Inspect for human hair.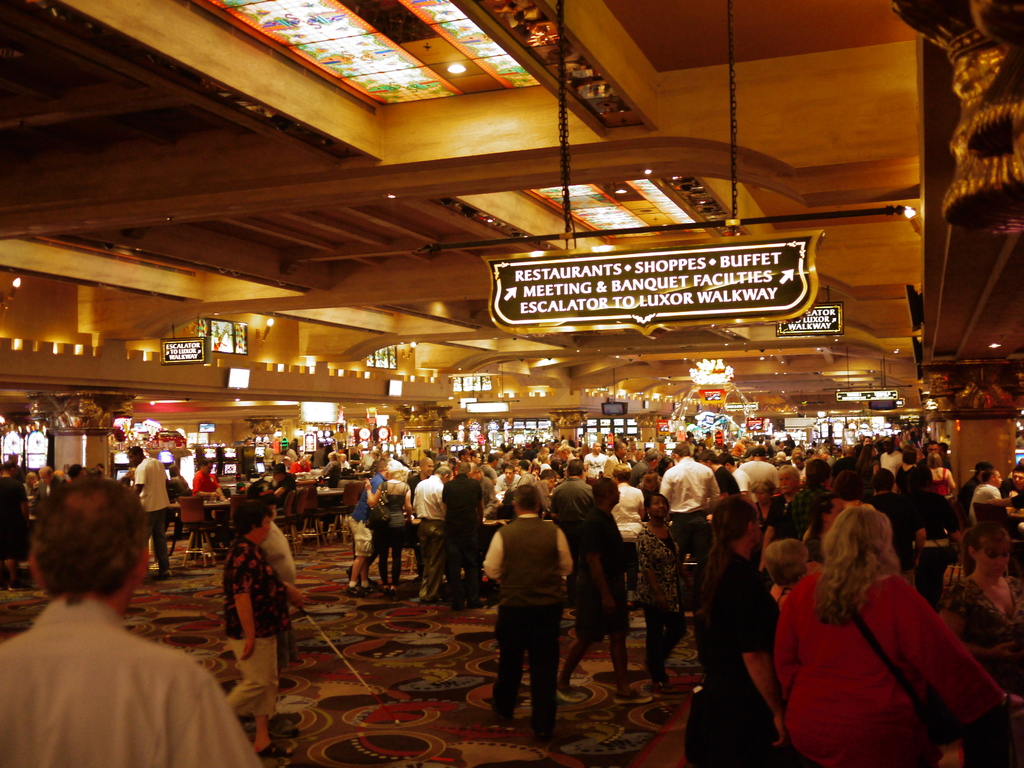
Inspection: (868, 466, 891, 493).
